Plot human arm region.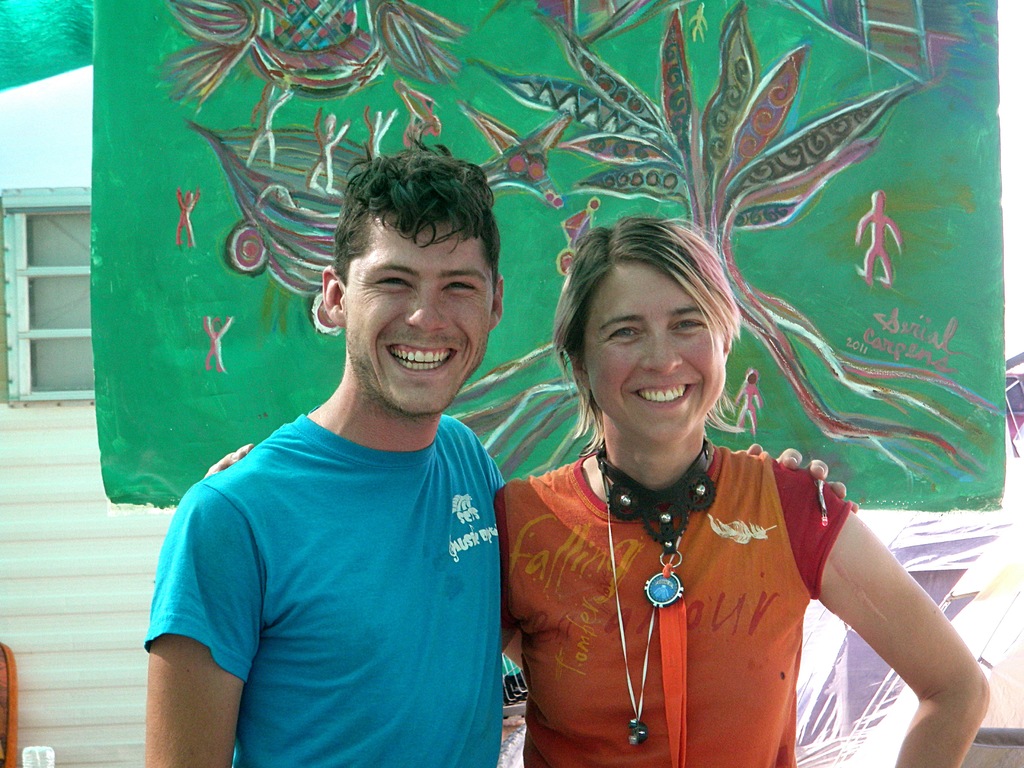
Plotted at 141/475/271/767.
